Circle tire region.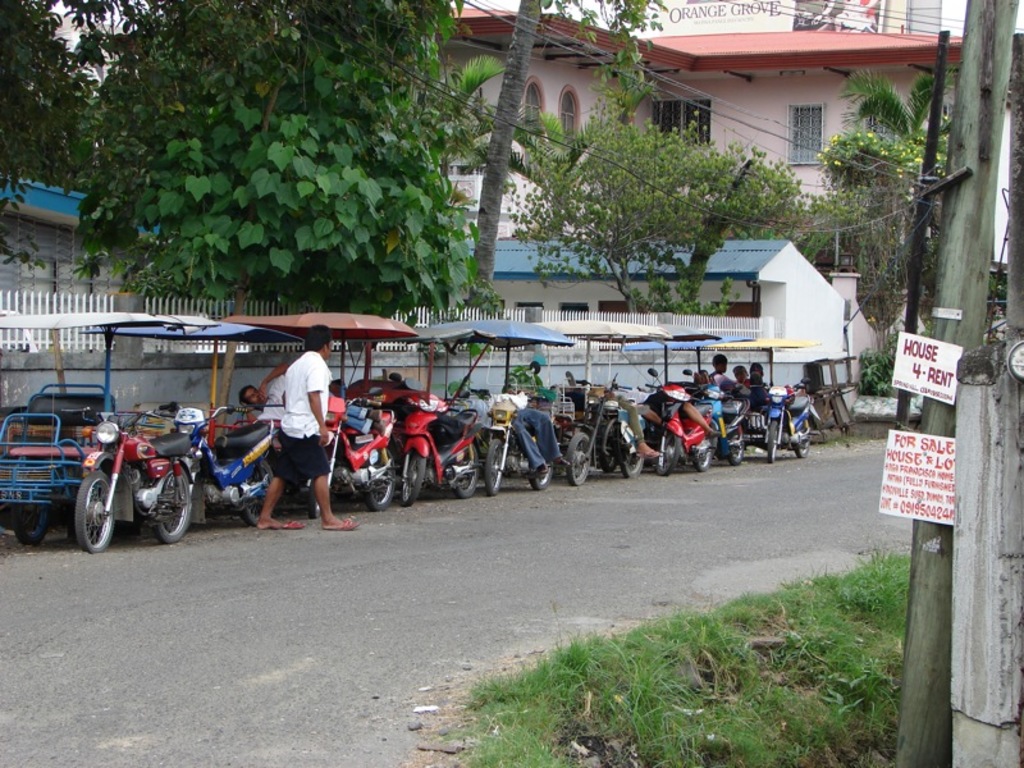
Region: <box>307,472,319,520</box>.
